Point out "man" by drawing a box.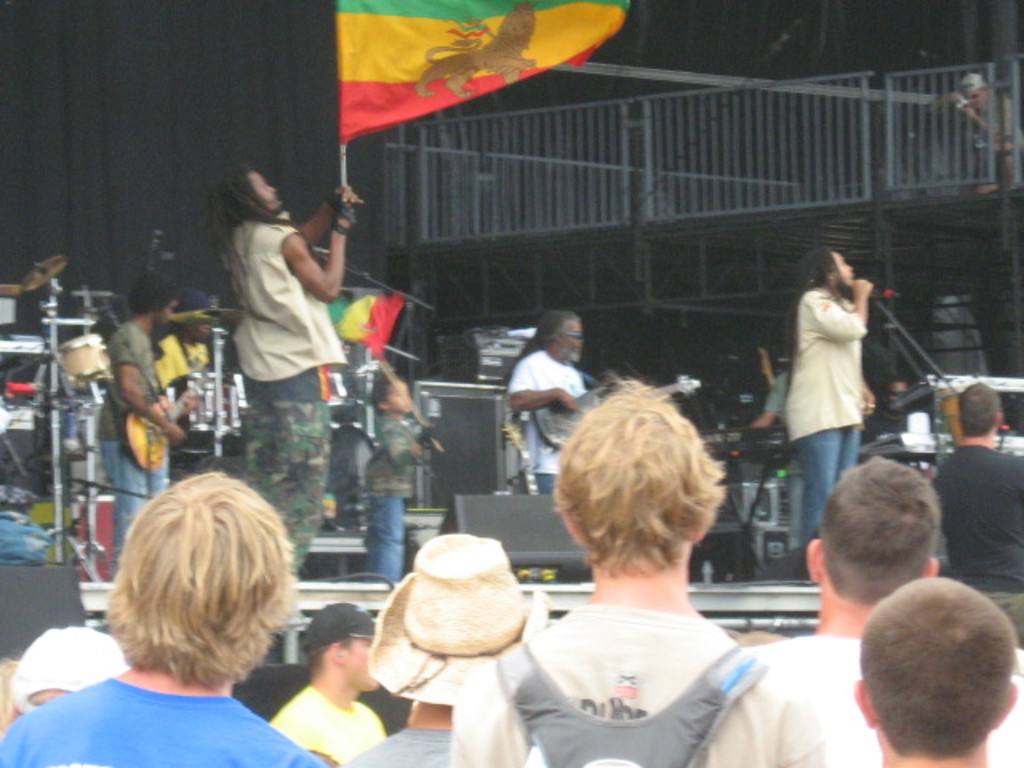
l=101, t=267, r=200, b=570.
